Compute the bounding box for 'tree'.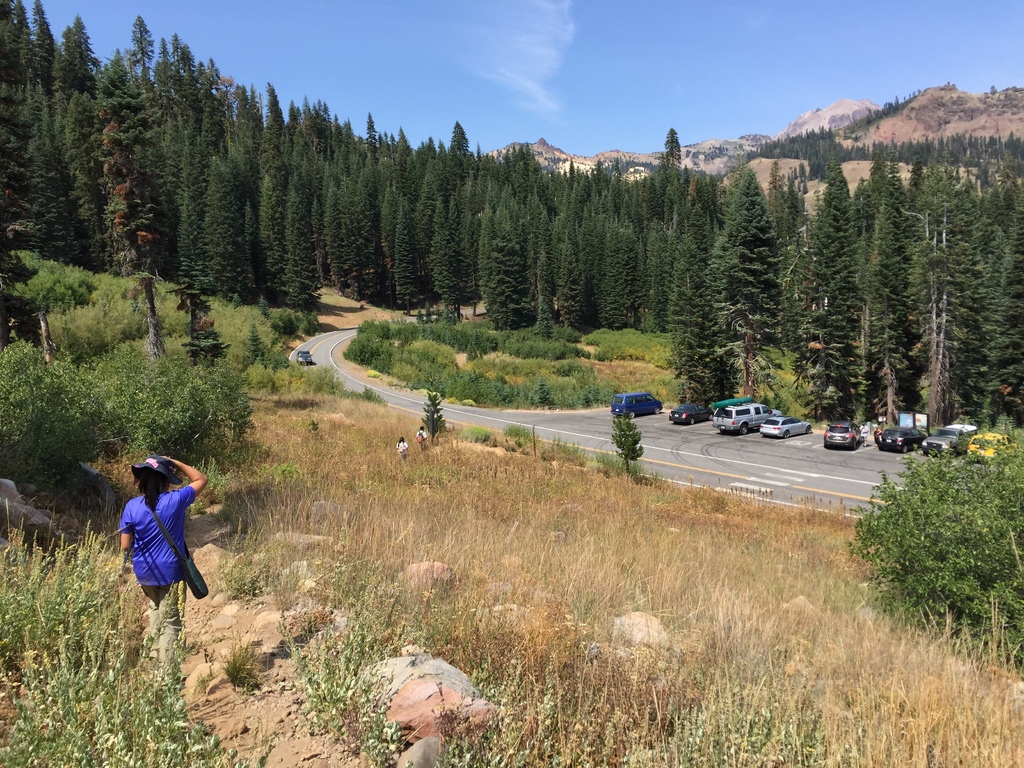
bbox=[444, 117, 476, 196].
